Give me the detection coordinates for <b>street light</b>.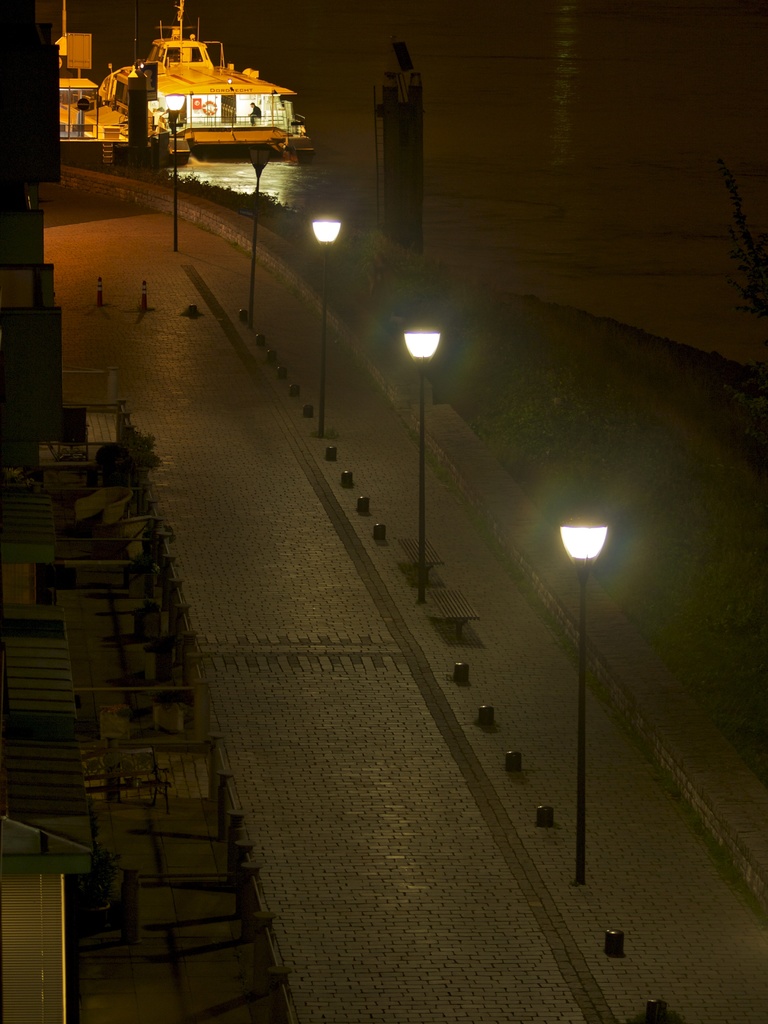
bbox=[236, 143, 286, 348].
